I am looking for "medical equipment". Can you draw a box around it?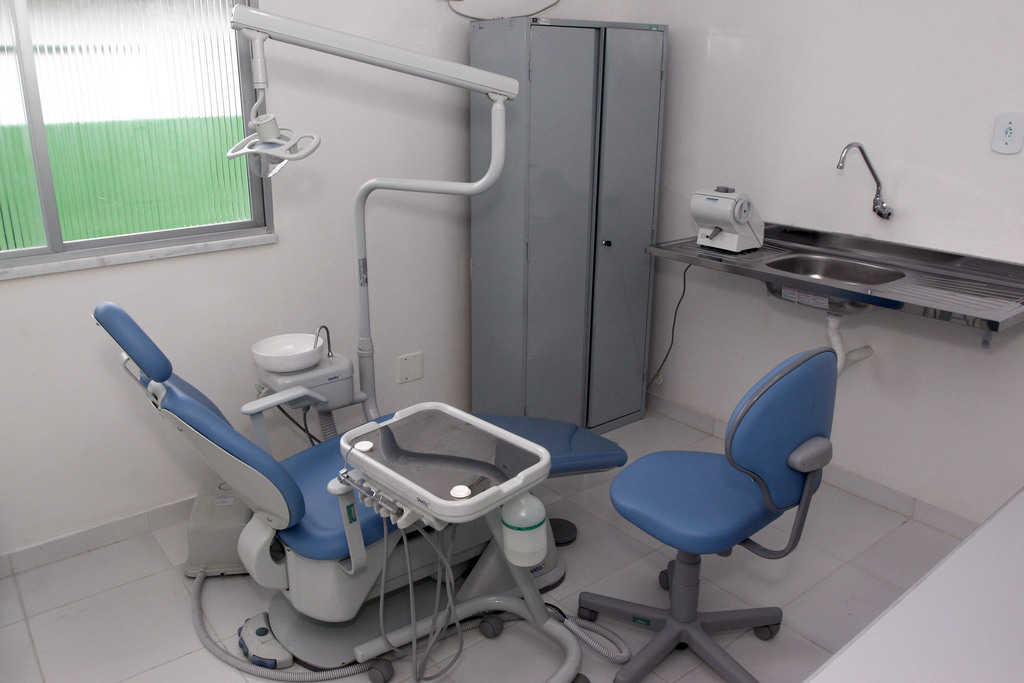
Sure, the bounding box is pyautogui.locateOnScreen(90, 0, 633, 682).
